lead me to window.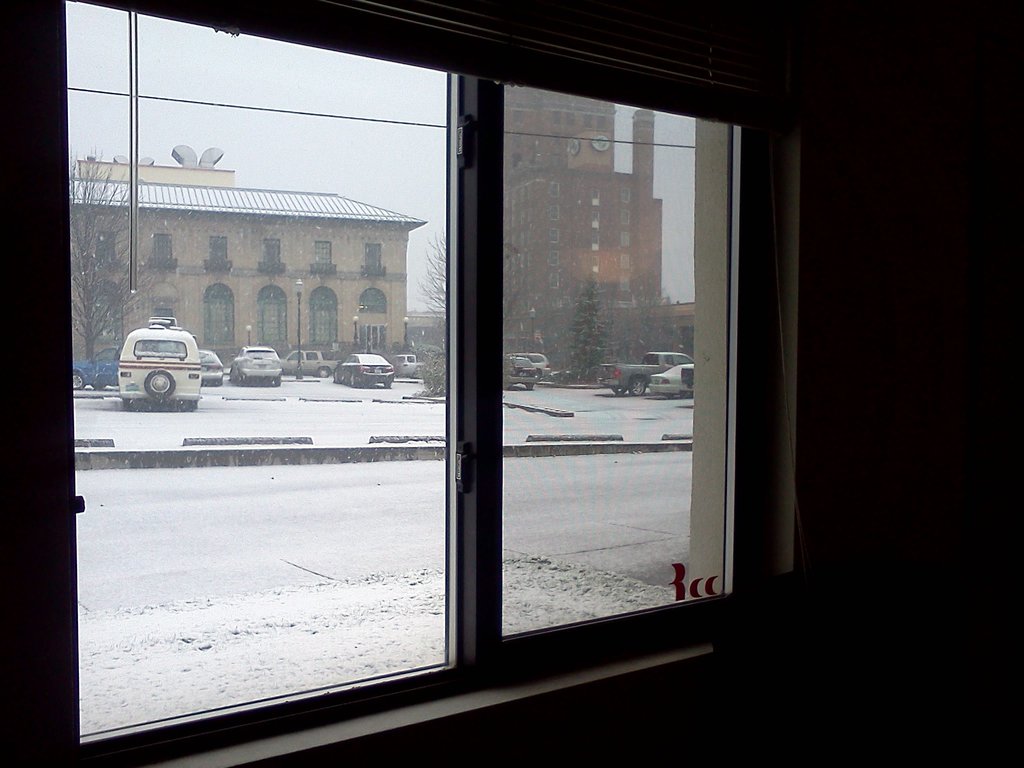
Lead to (x1=568, y1=111, x2=579, y2=127).
